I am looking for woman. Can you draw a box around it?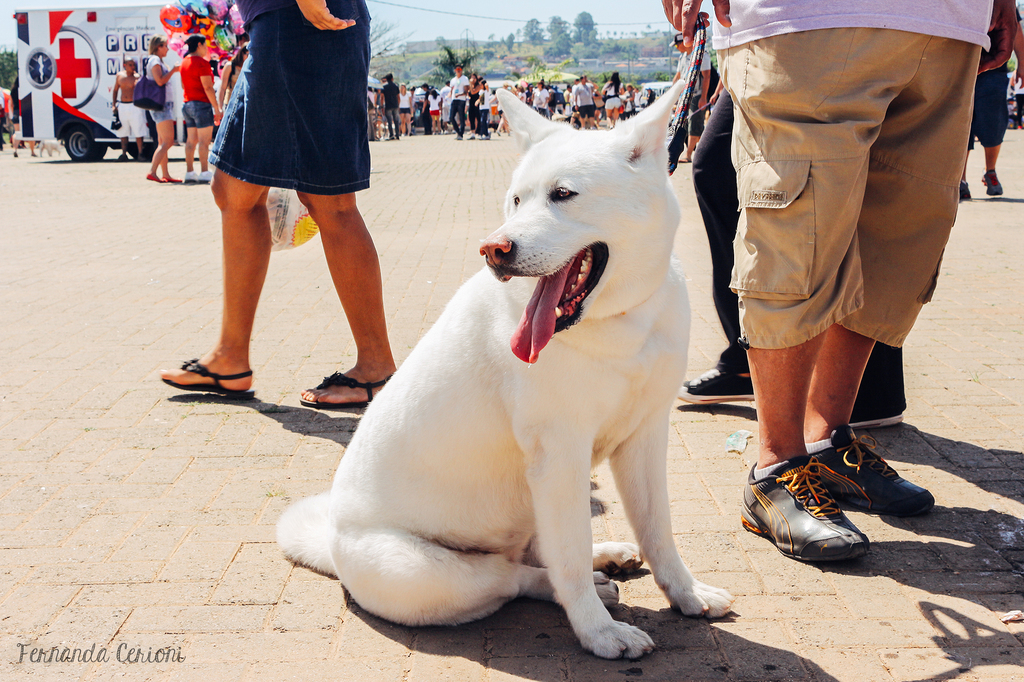
Sure, the bounding box is 159 0 400 424.
